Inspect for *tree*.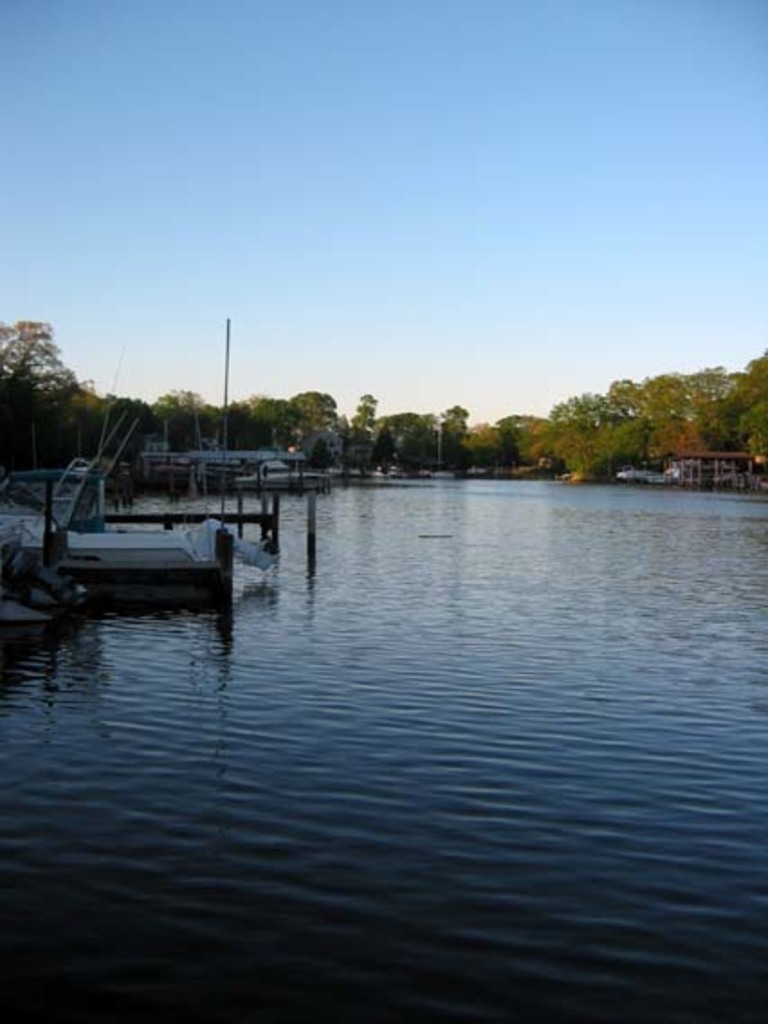
Inspection: 433:404:471:454.
